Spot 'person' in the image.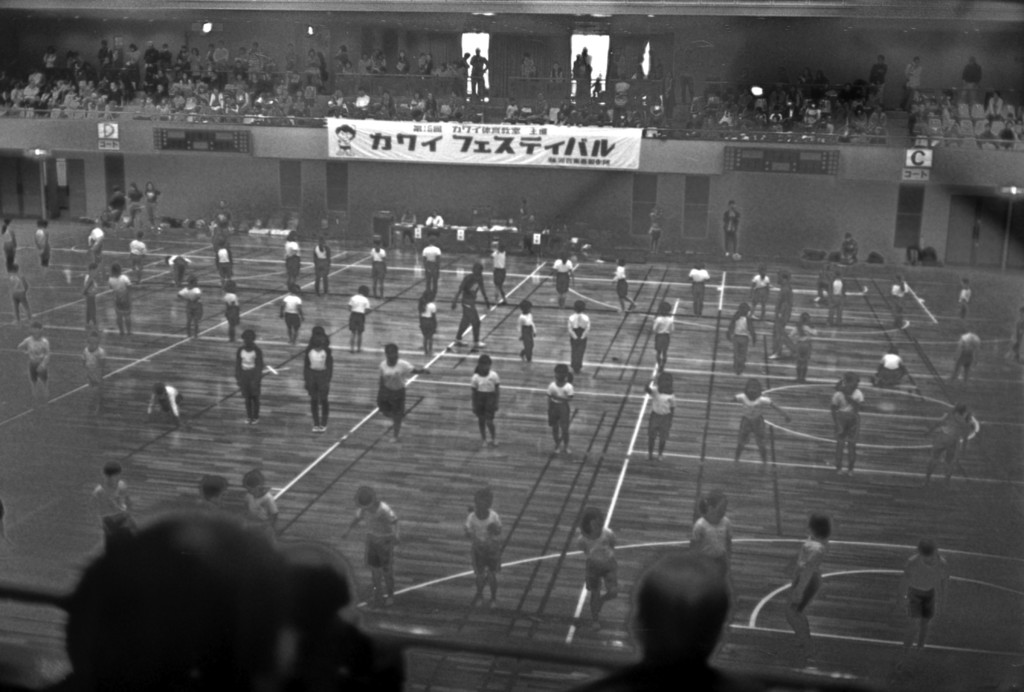
'person' found at (x1=751, y1=267, x2=770, y2=318).
